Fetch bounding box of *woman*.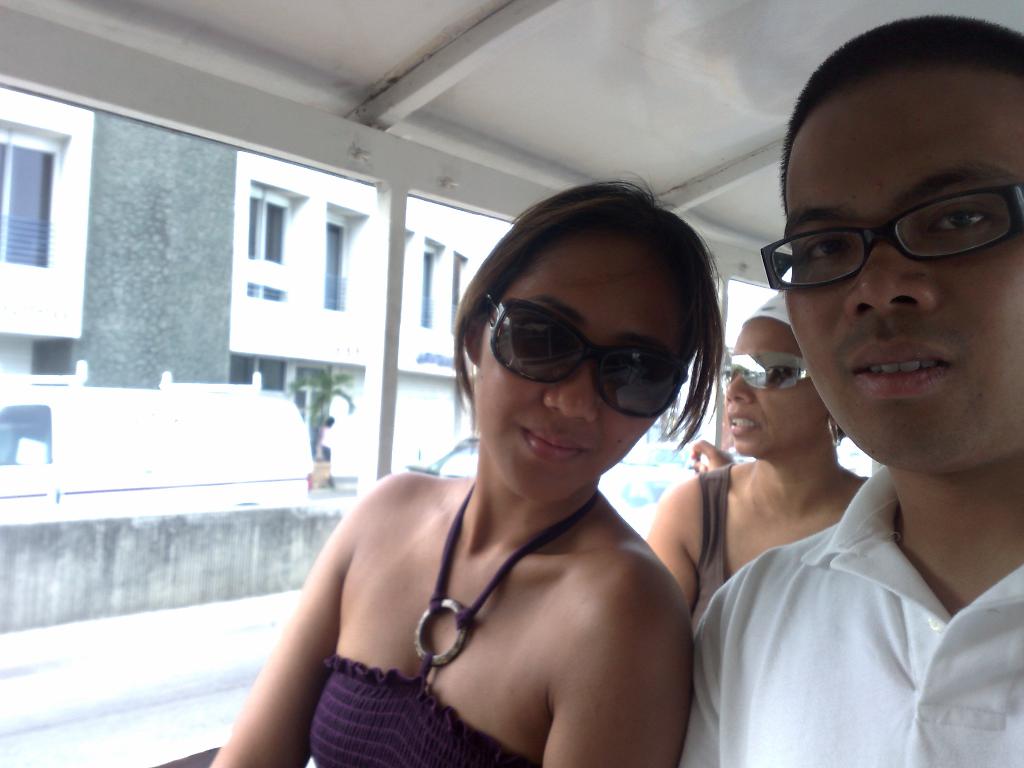
Bbox: (652,288,870,623).
